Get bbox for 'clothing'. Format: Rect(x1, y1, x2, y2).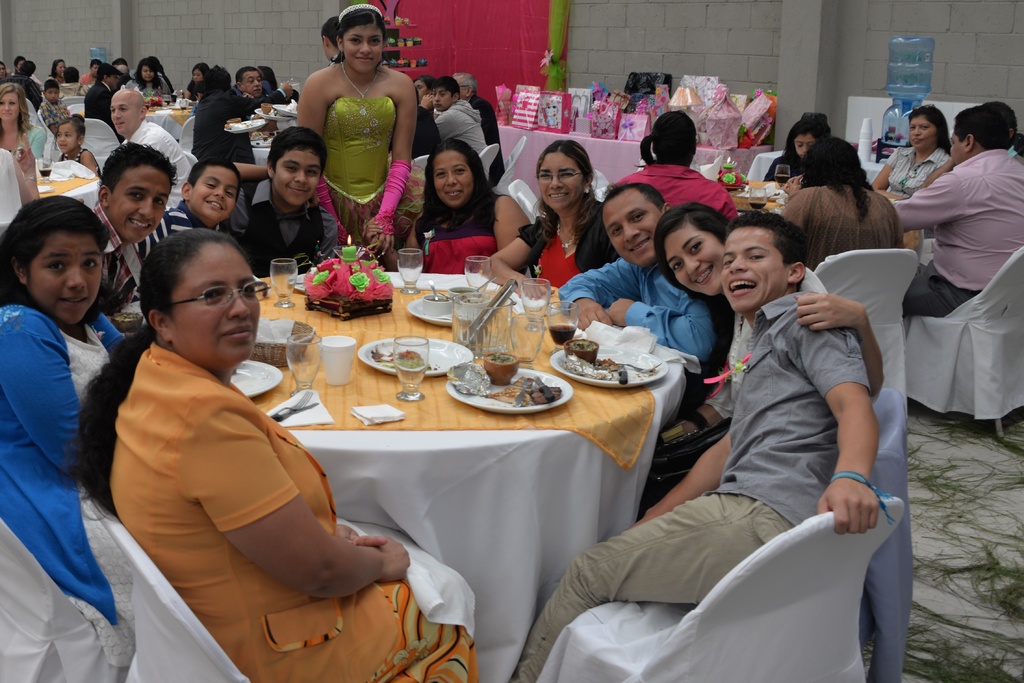
Rect(79, 197, 133, 322).
